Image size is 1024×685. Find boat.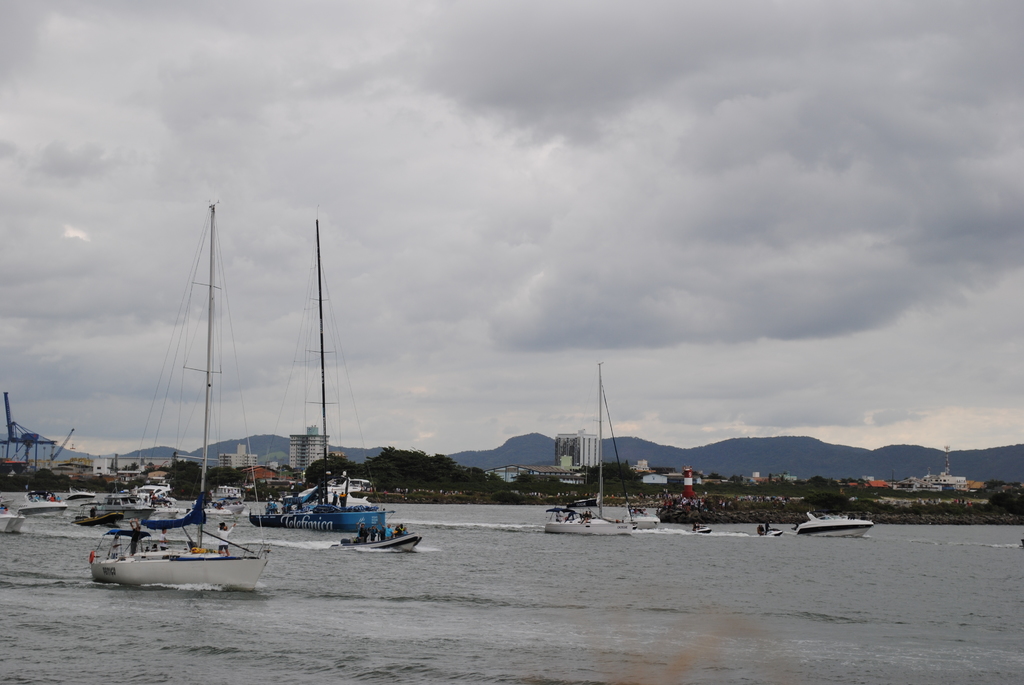
l=338, t=530, r=425, b=554.
